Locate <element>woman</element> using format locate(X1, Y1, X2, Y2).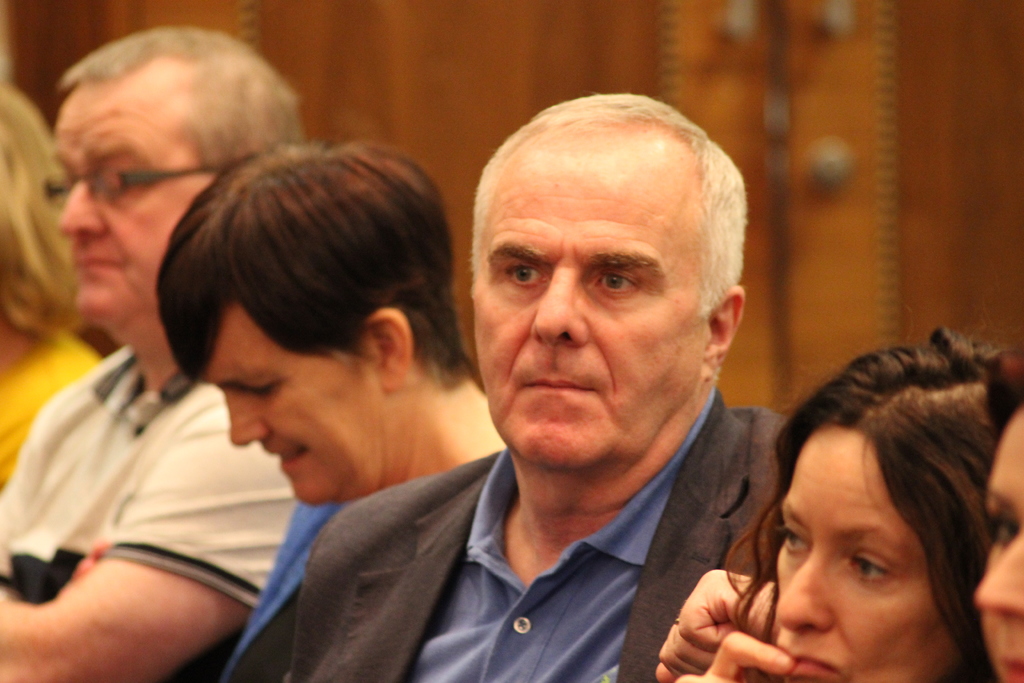
locate(644, 323, 1012, 682).
